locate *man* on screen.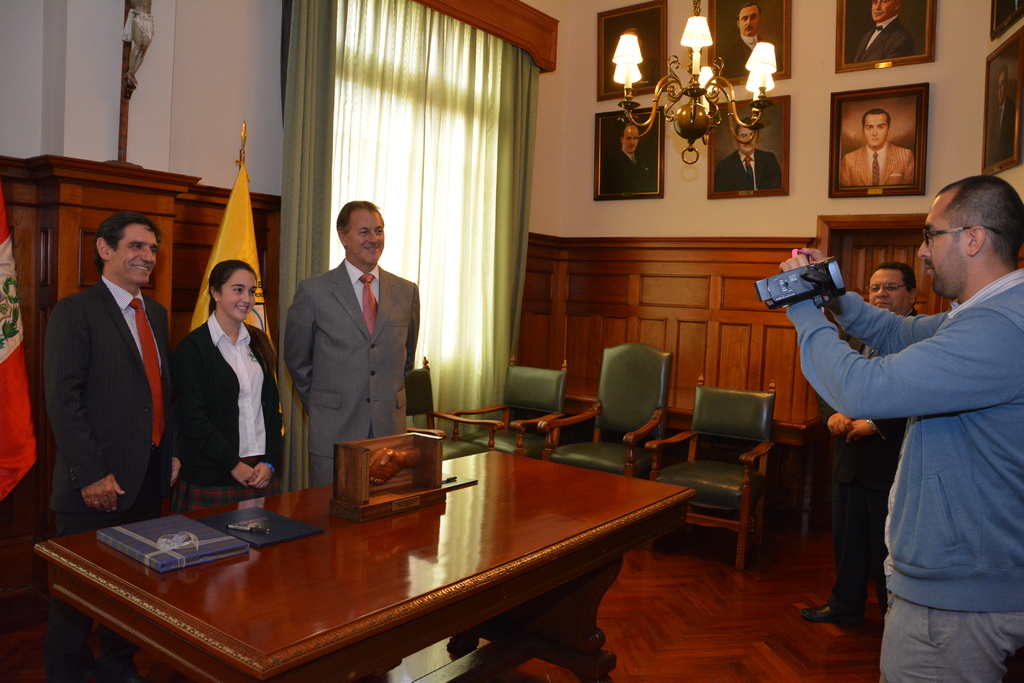
On screen at [x1=801, y1=261, x2=922, y2=620].
